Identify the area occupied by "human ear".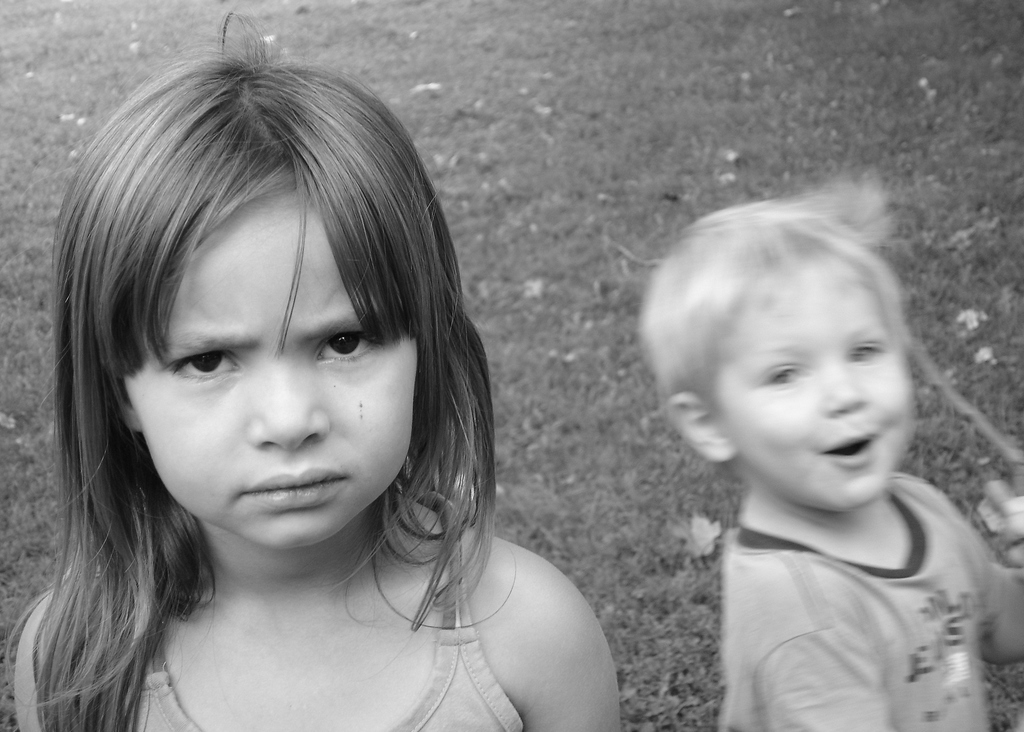
Area: <box>115,382,138,430</box>.
